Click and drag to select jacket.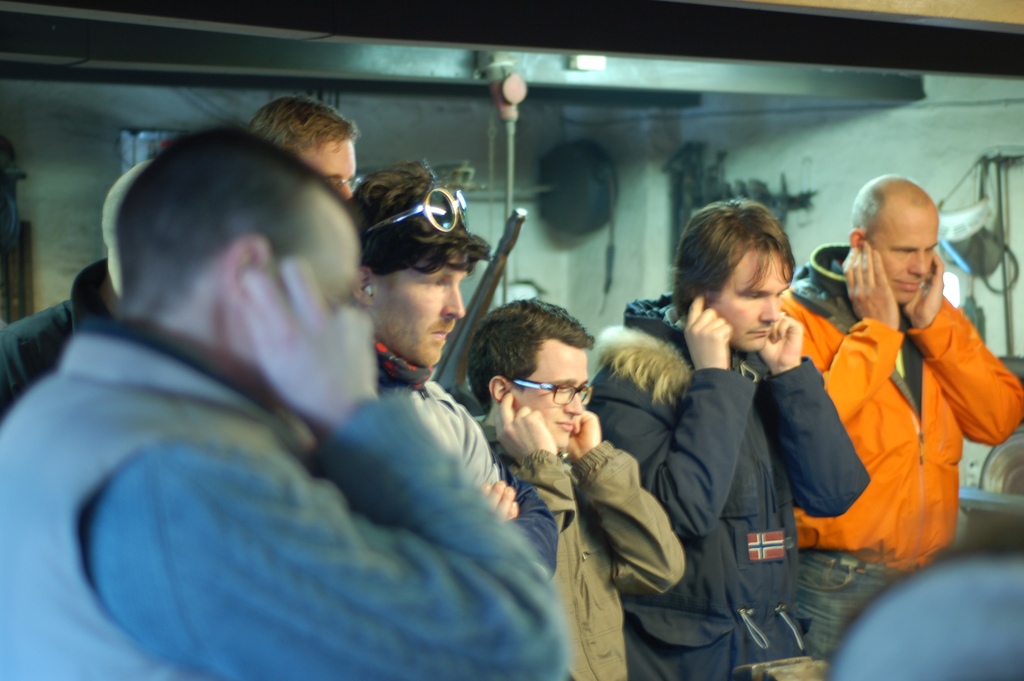
Selection: {"x1": 477, "y1": 413, "x2": 692, "y2": 680}.
